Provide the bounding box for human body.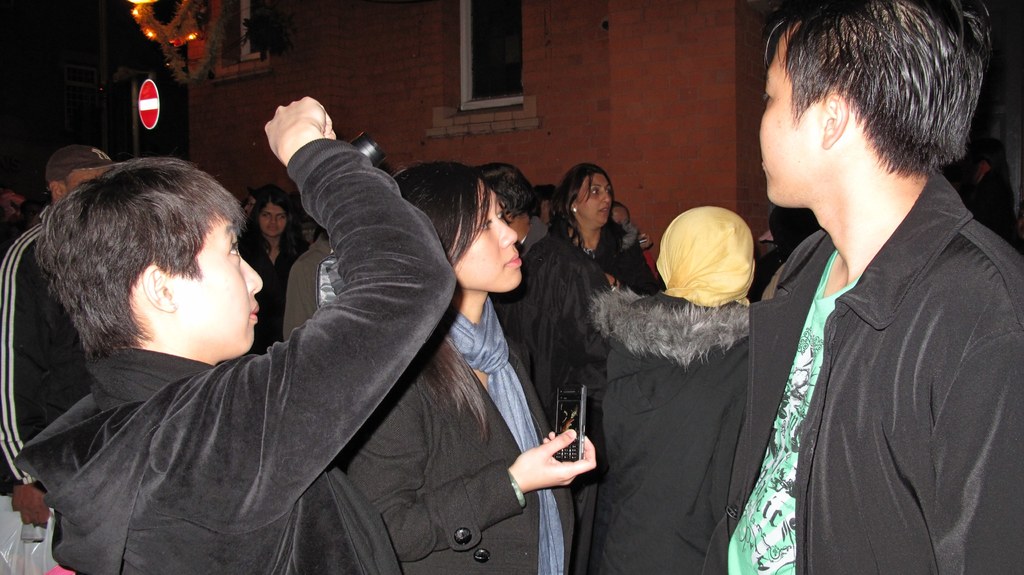
l=9, t=93, r=463, b=574.
